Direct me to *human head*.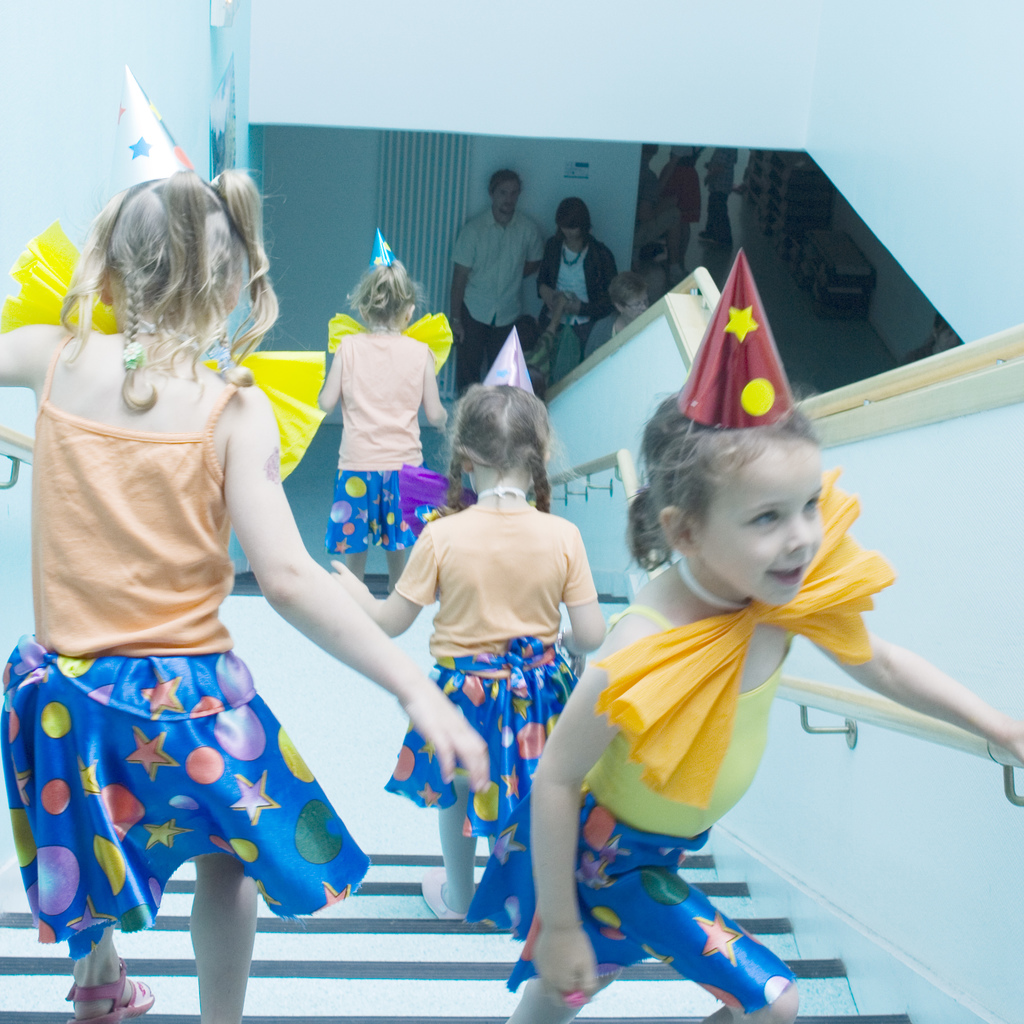
Direction: region(557, 196, 587, 242).
